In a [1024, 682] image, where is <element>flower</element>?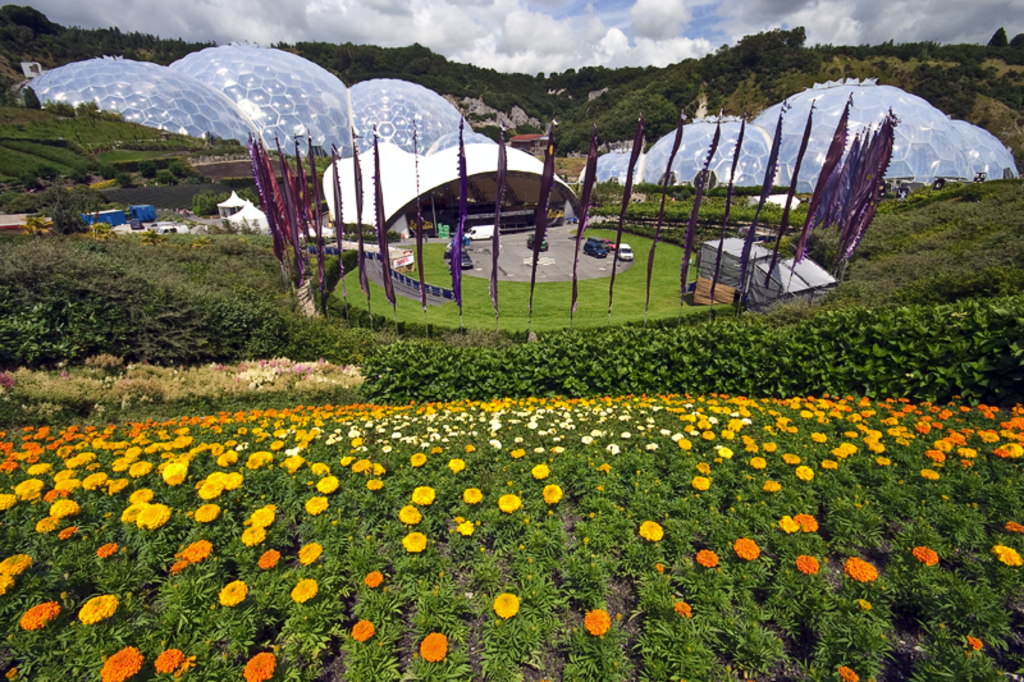
<bbox>860, 595, 872, 612</bbox>.
